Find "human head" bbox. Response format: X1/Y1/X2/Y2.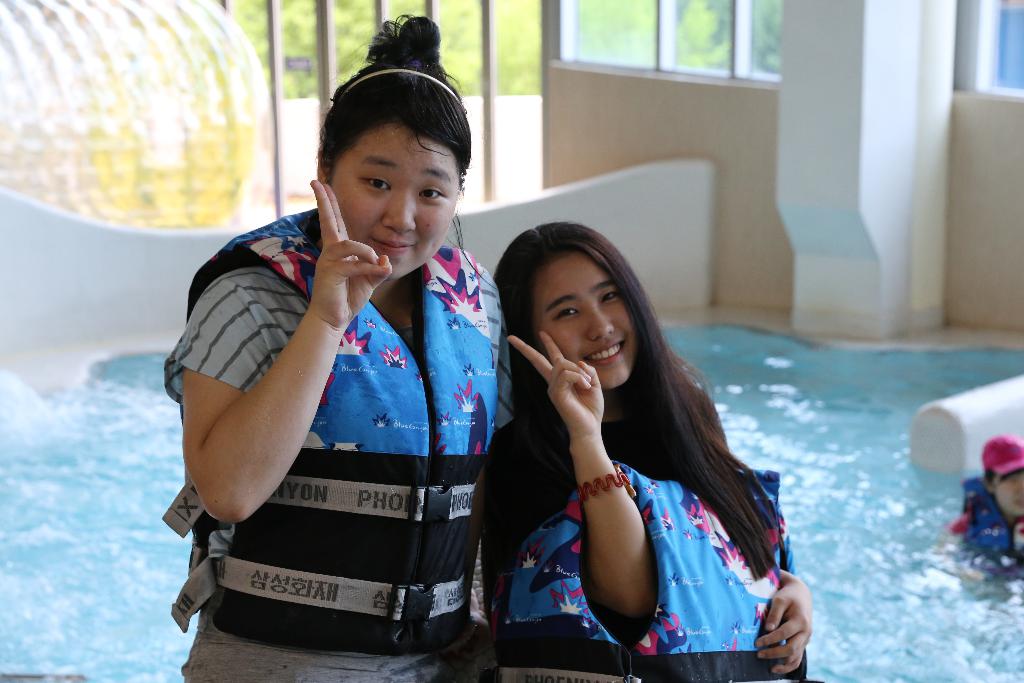
316/9/473/281.
